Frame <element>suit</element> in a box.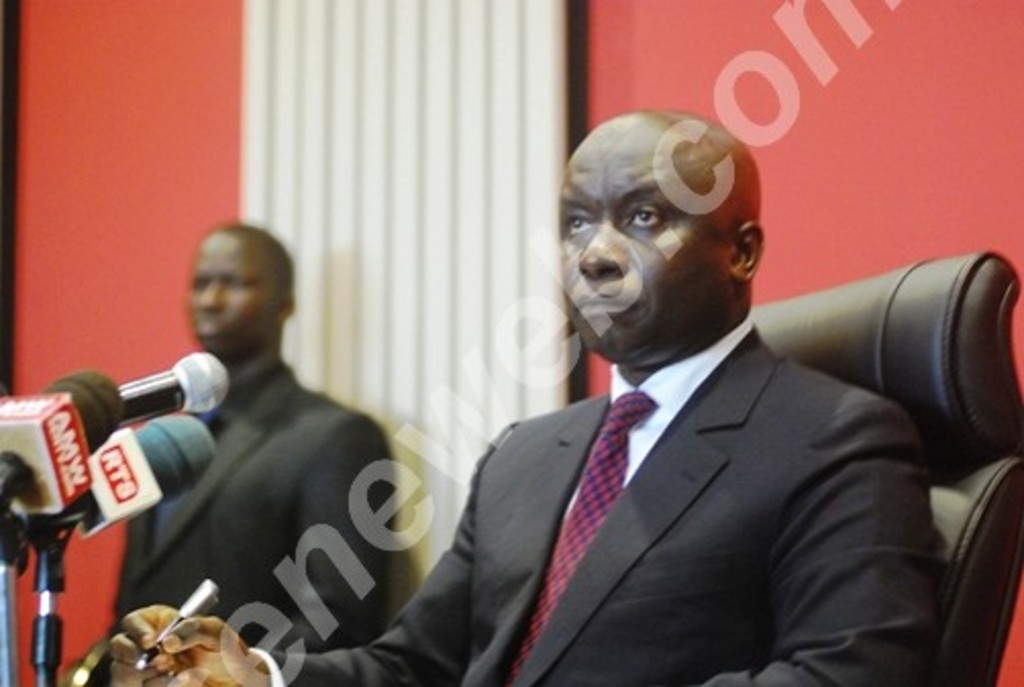
region(257, 322, 944, 685).
